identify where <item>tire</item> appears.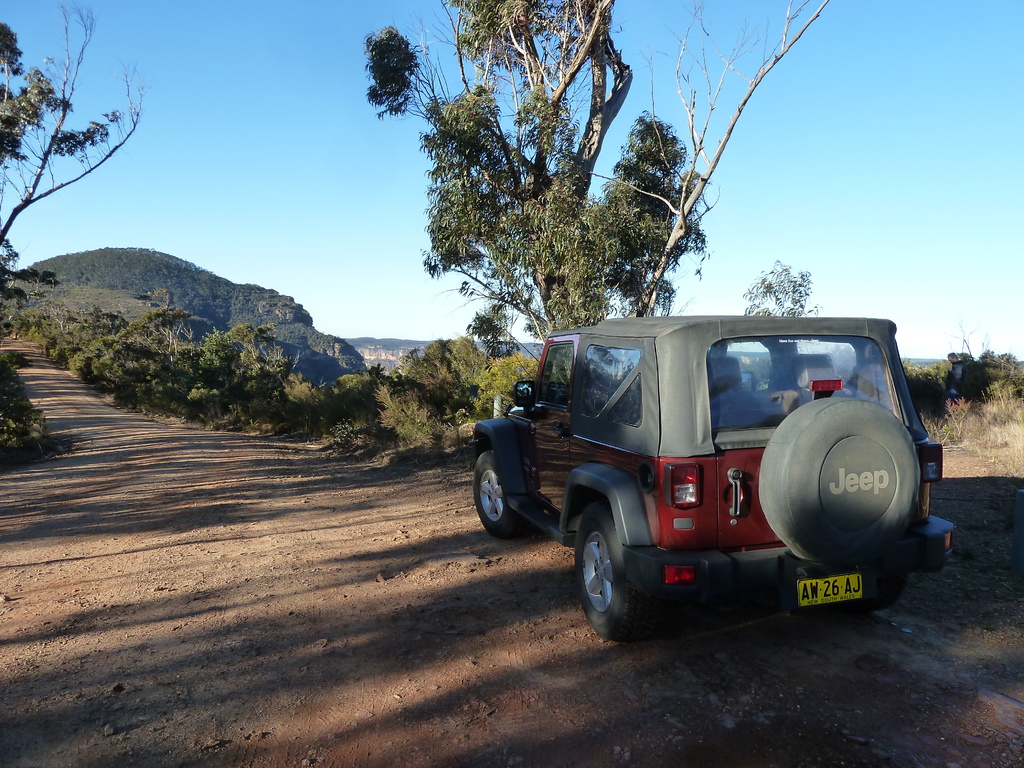
Appears at 762/395/916/561.
